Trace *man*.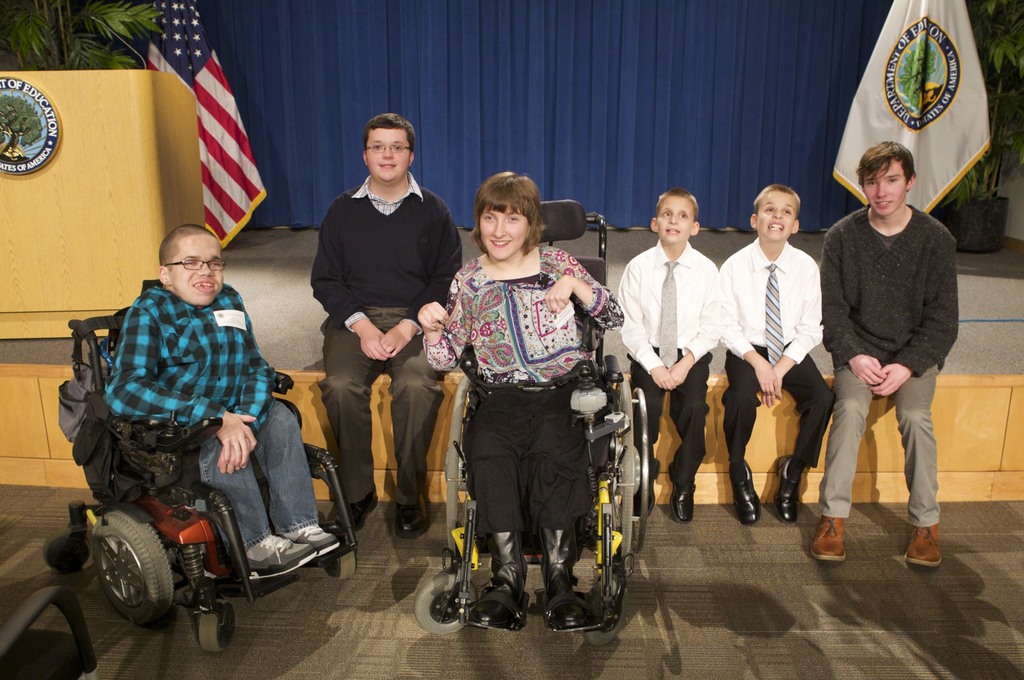
Traced to (left=109, top=215, right=345, bottom=591).
